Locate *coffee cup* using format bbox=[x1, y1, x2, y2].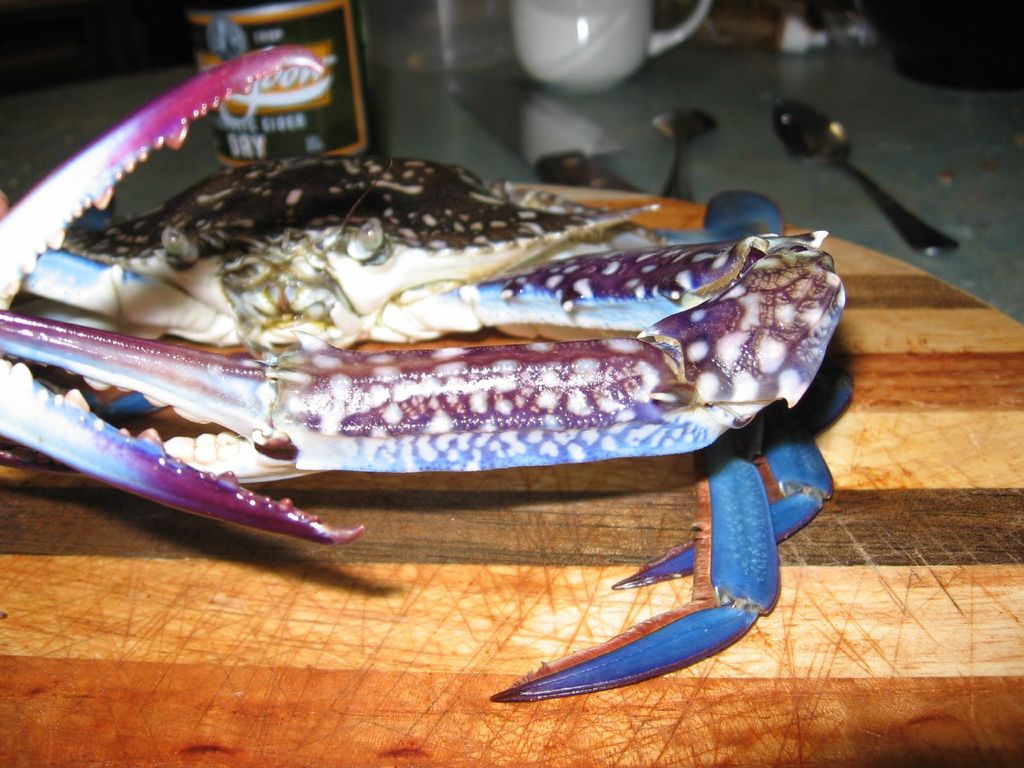
bbox=[510, 0, 708, 93].
